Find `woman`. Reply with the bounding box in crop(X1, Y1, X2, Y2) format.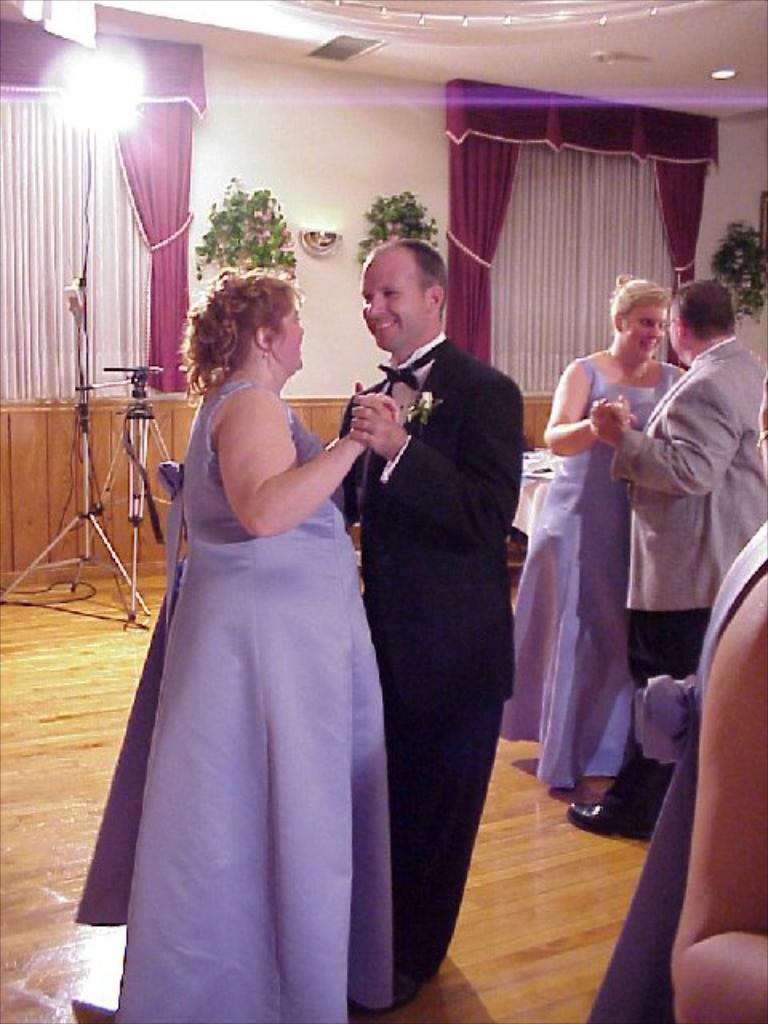
crop(82, 264, 408, 1022).
